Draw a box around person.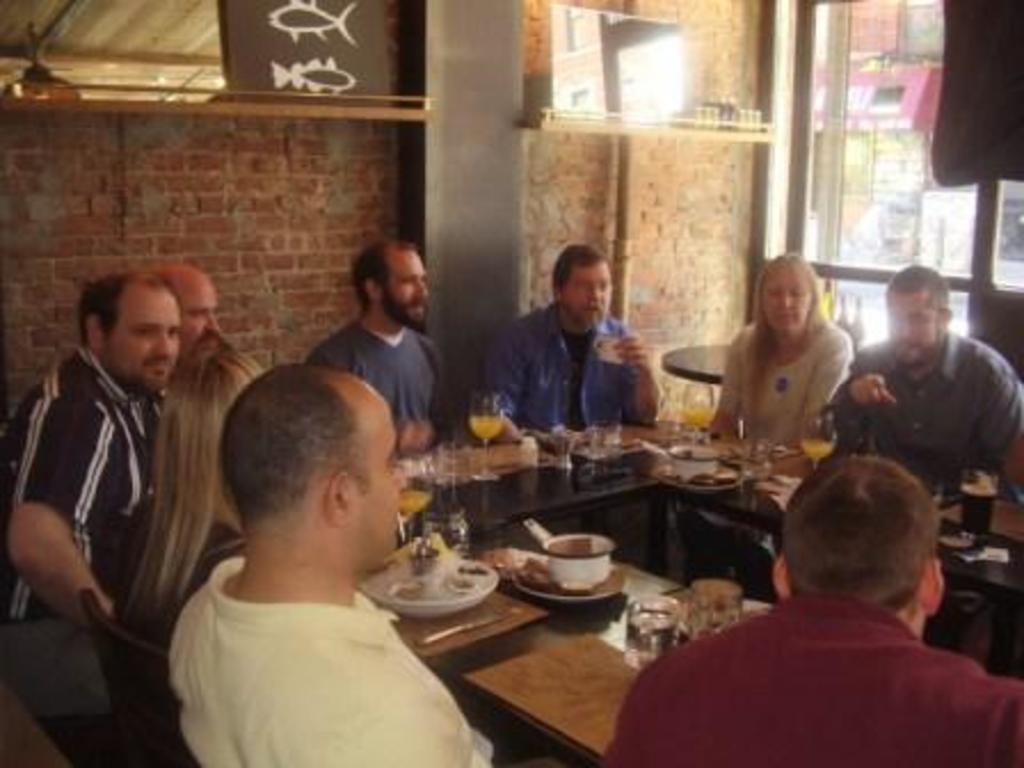
(x1=151, y1=261, x2=263, y2=615).
